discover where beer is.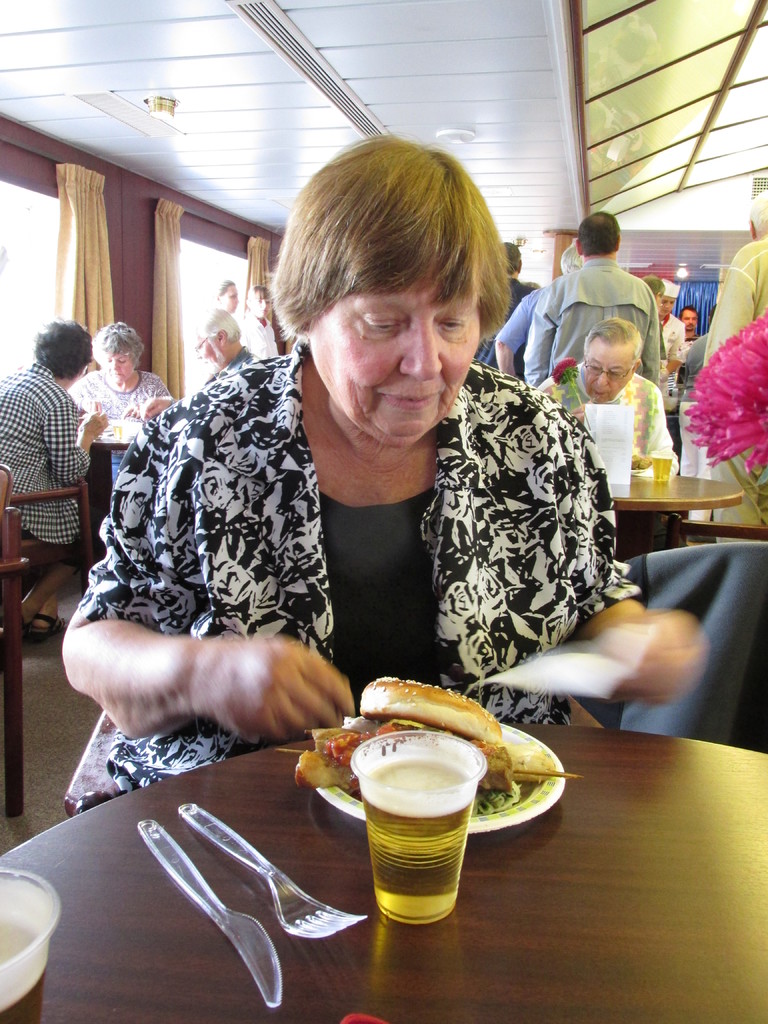
Discovered at bbox=(366, 756, 474, 926).
